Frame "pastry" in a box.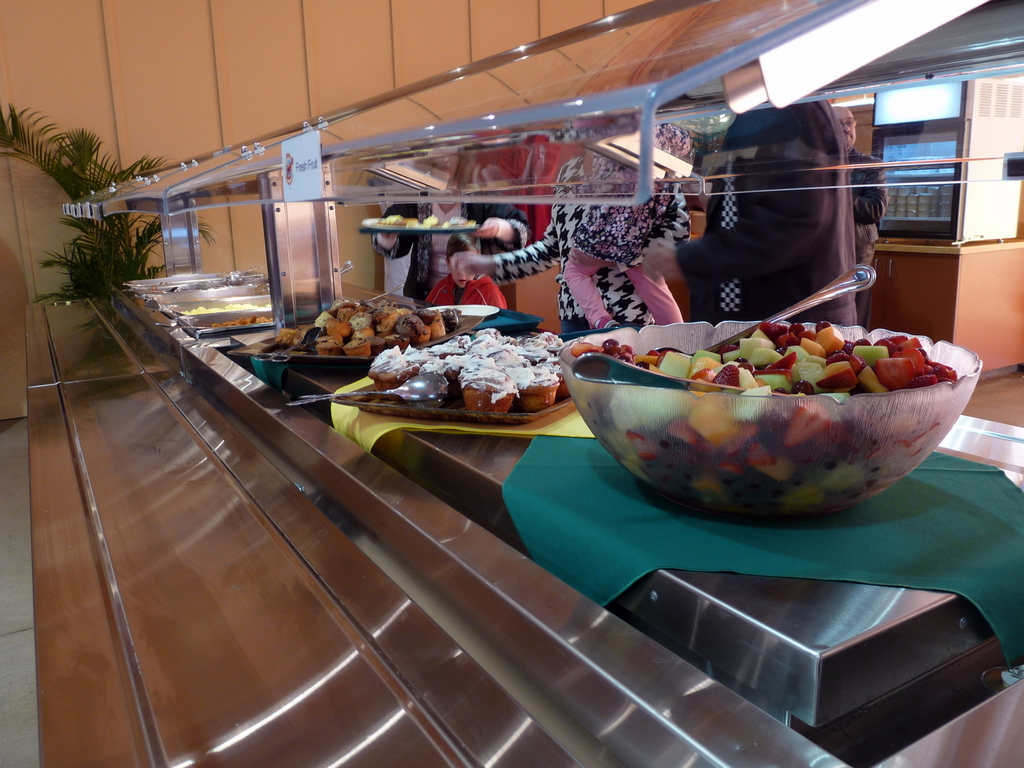
459 365 511 414.
